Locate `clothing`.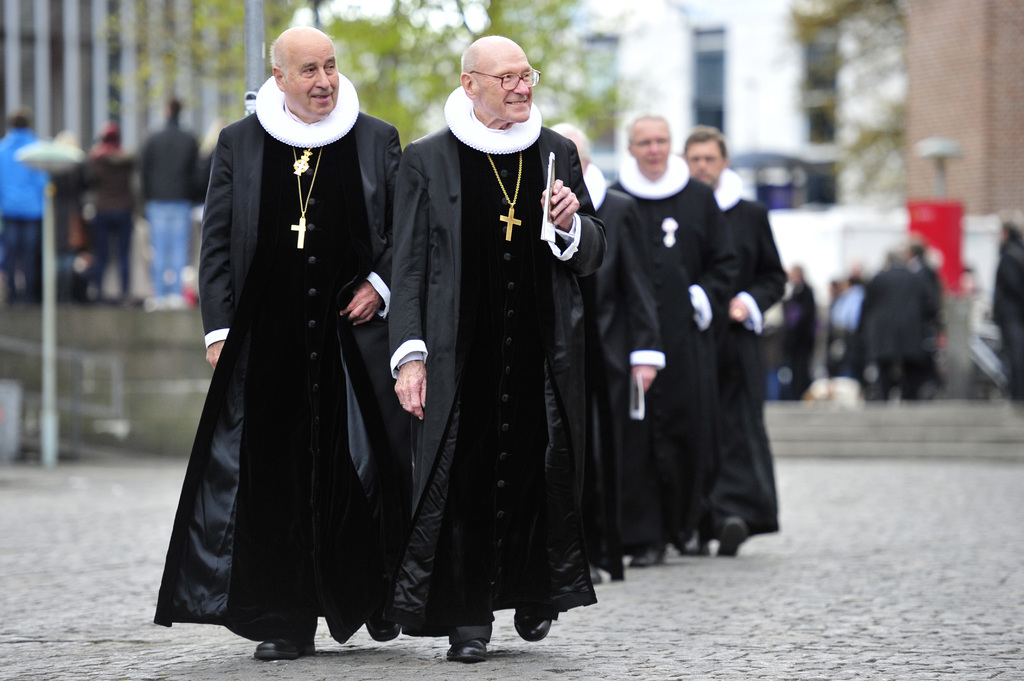
Bounding box: {"left": 717, "top": 168, "right": 782, "bottom": 533}.
